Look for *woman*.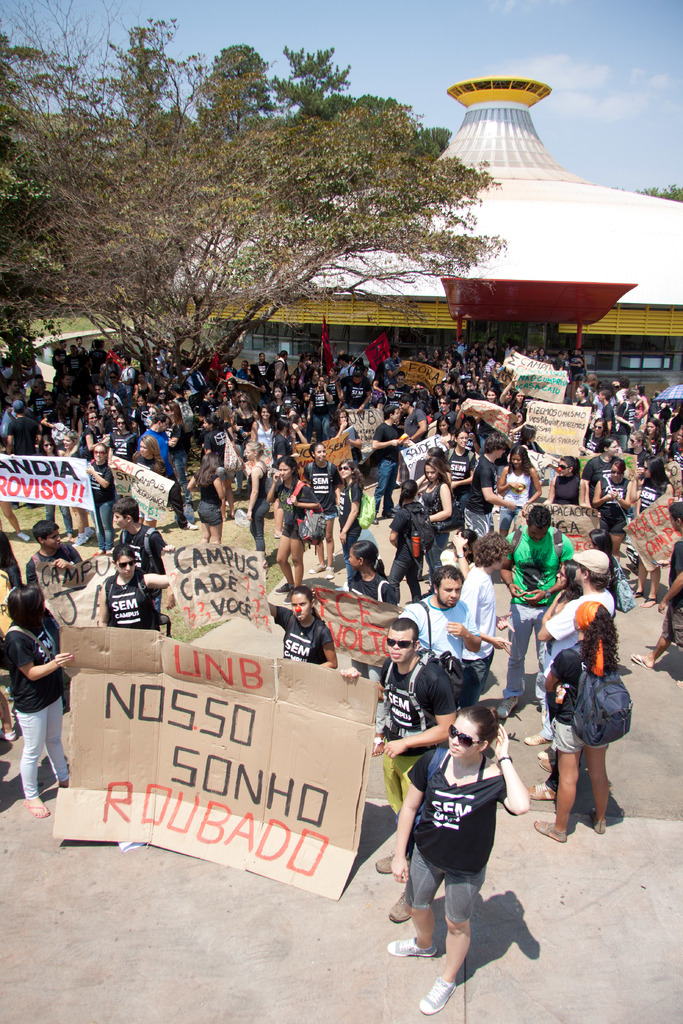
Found: detection(88, 445, 122, 550).
